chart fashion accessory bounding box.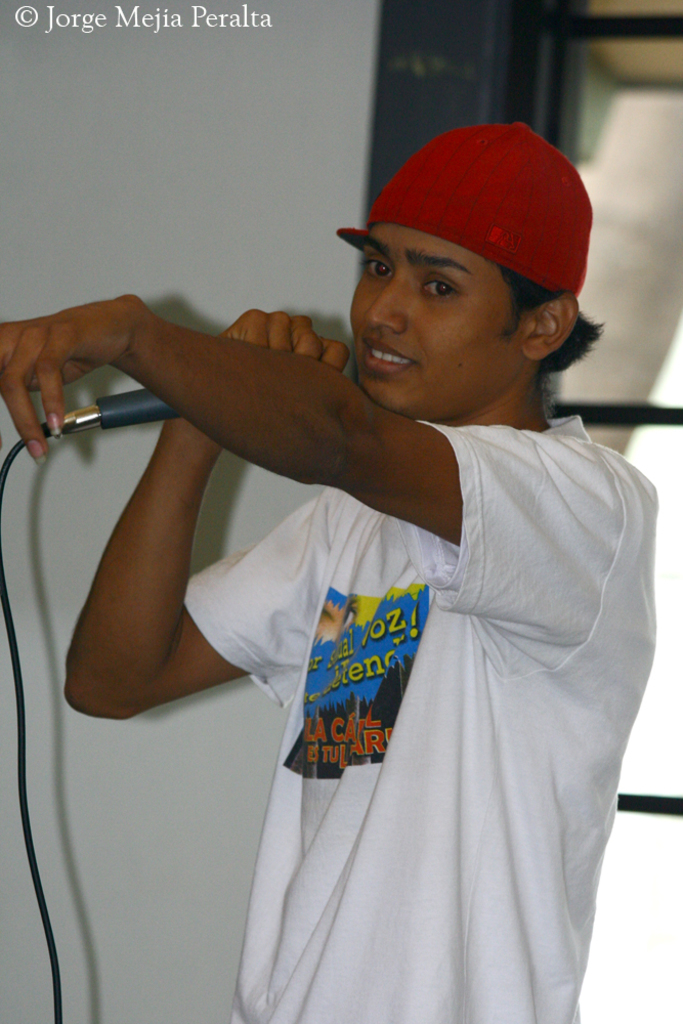
Charted: (left=335, top=118, right=594, bottom=299).
